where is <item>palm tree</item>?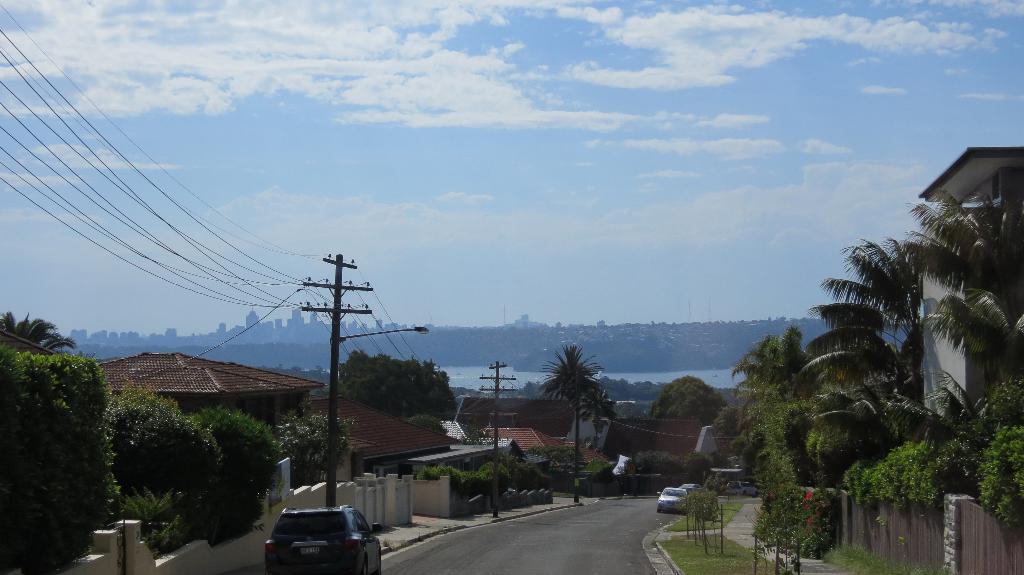
BBox(1, 311, 84, 353).
